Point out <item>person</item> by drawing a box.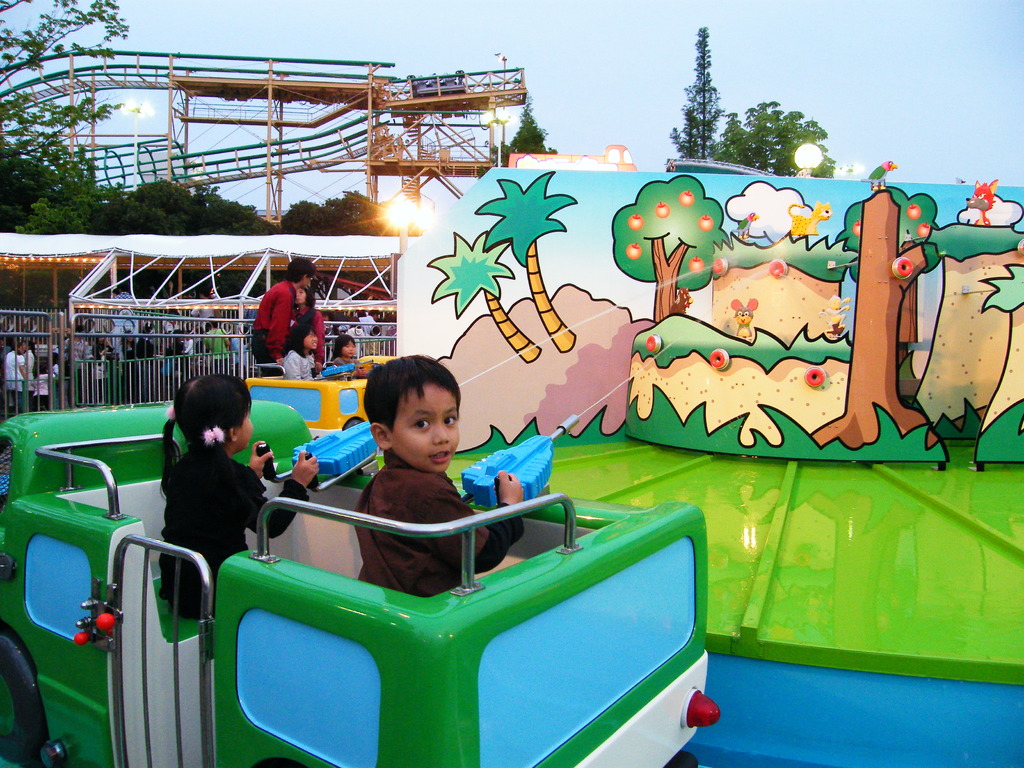
[337, 326, 358, 359].
